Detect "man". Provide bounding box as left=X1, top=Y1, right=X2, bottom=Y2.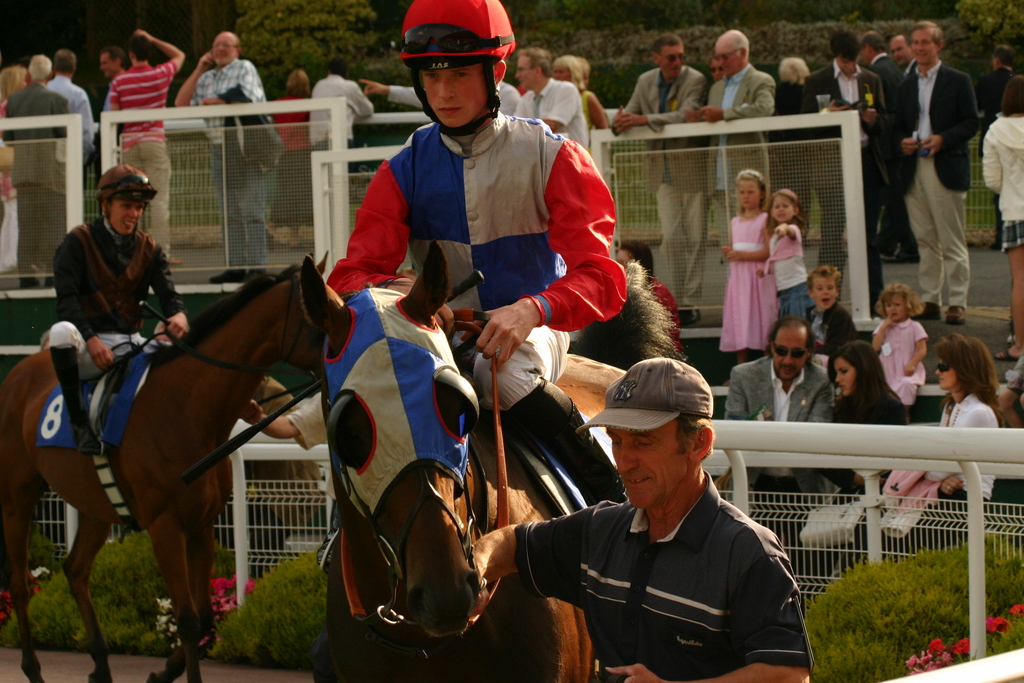
left=467, top=353, right=815, bottom=682.
